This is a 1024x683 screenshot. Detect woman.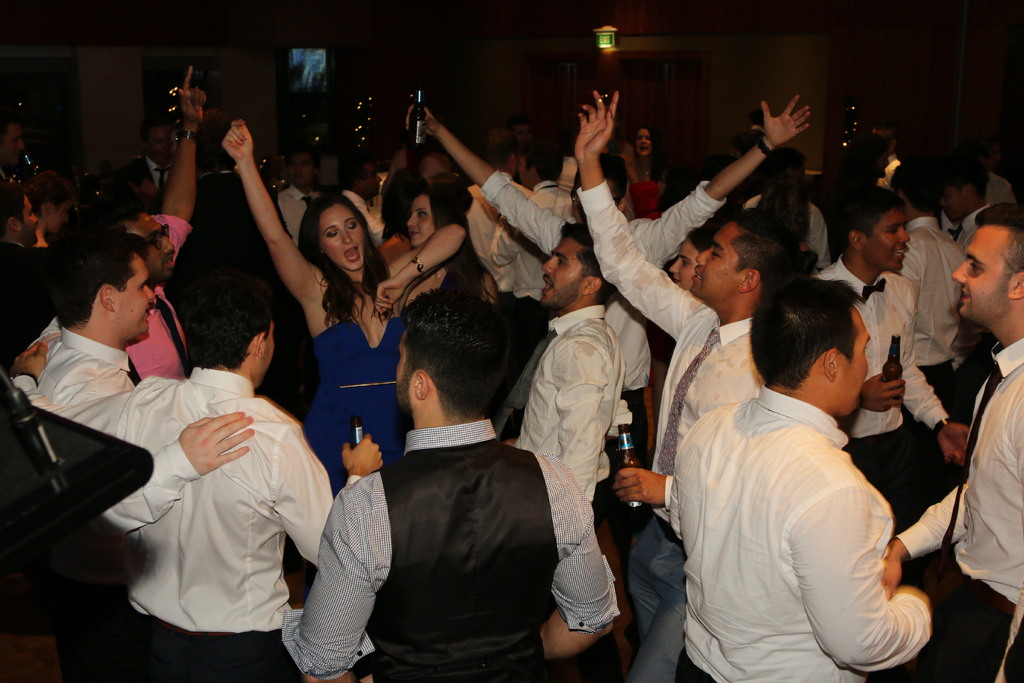
(376,168,425,267).
